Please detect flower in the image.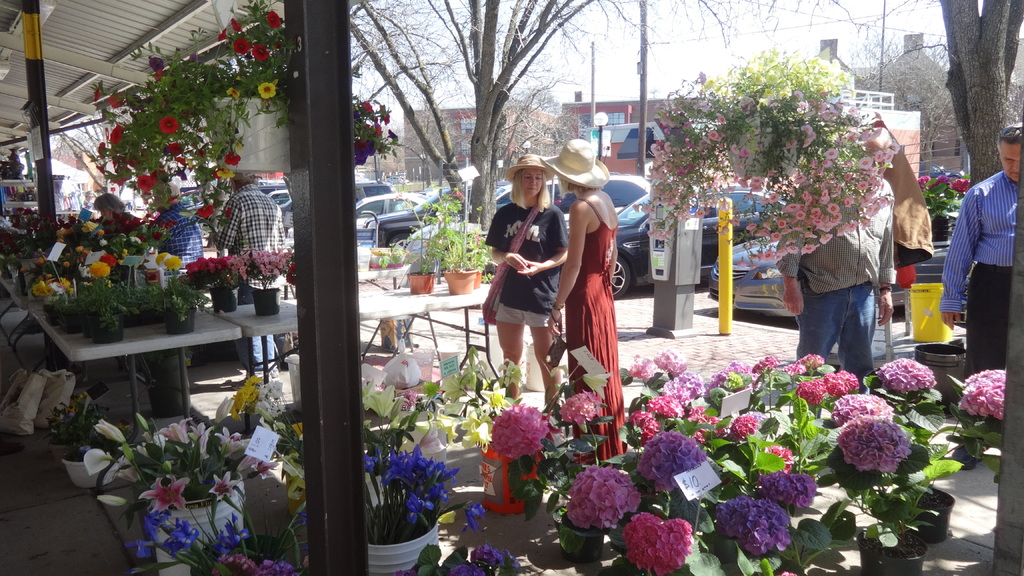
134,173,166,198.
